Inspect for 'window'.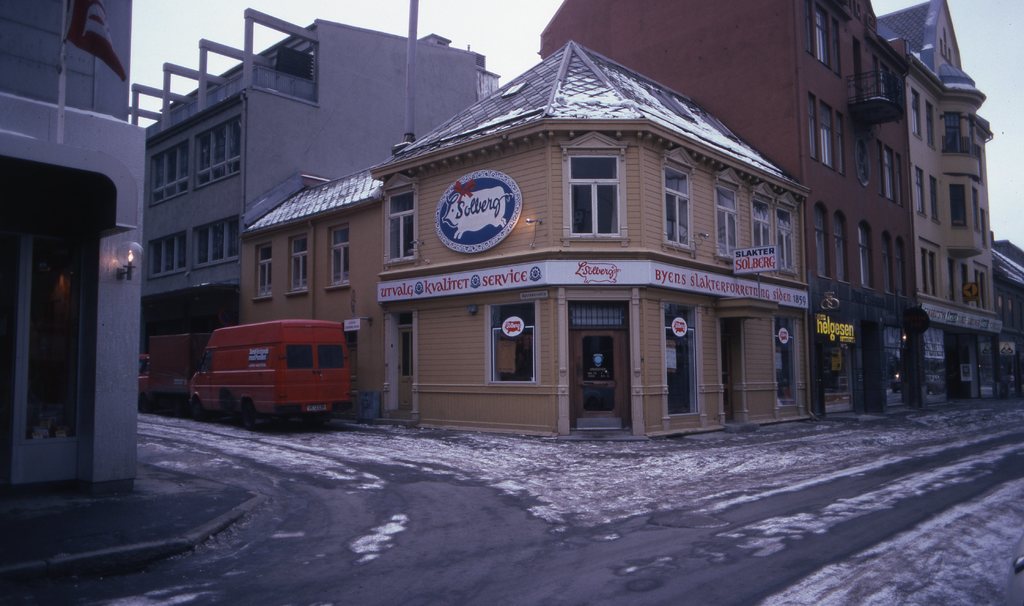
Inspection: {"x1": 655, "y1": 169, "x2": 693, "y2": 254}.
